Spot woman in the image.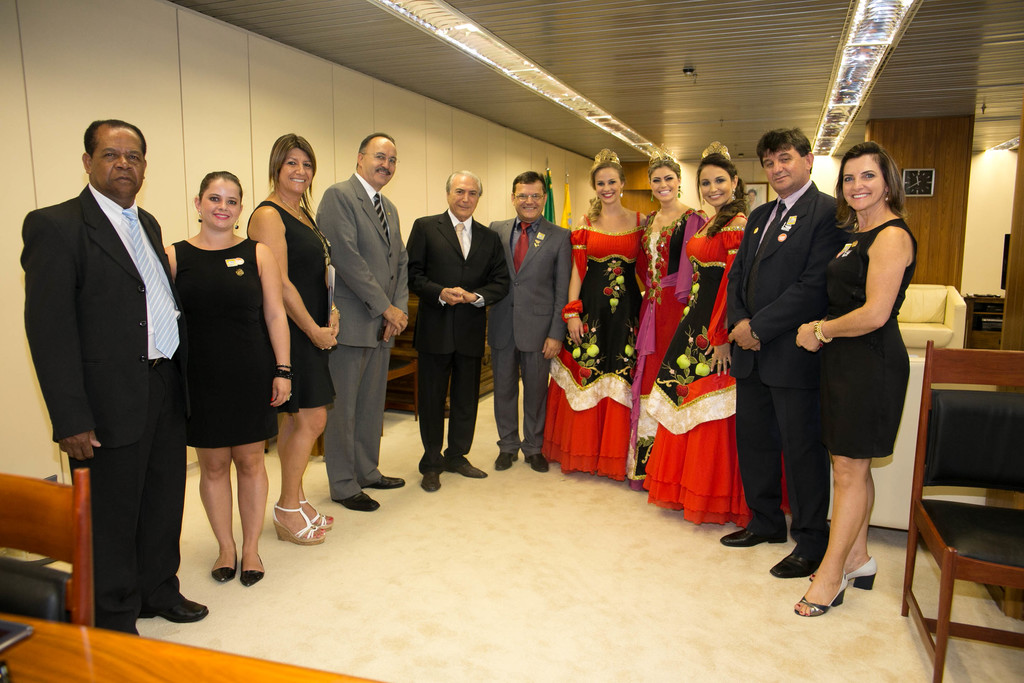
woman found at 543/151/649/488.
